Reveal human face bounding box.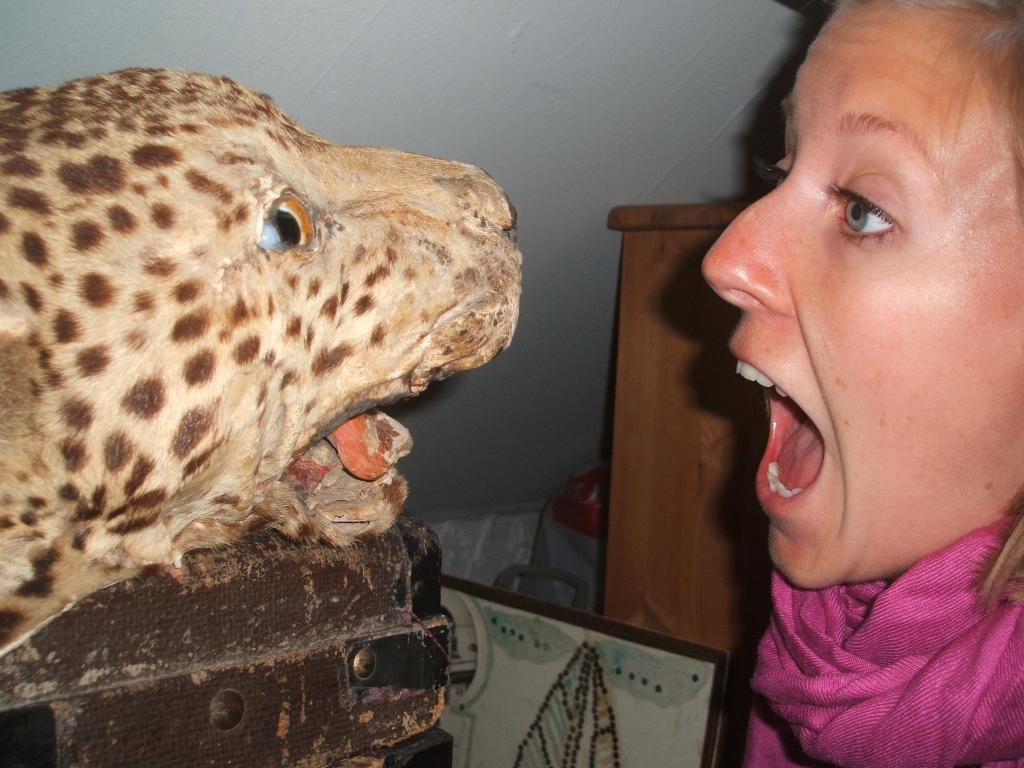
Revealed: pyautogui.locateOnScreen(701, 0, 1022, 597).
